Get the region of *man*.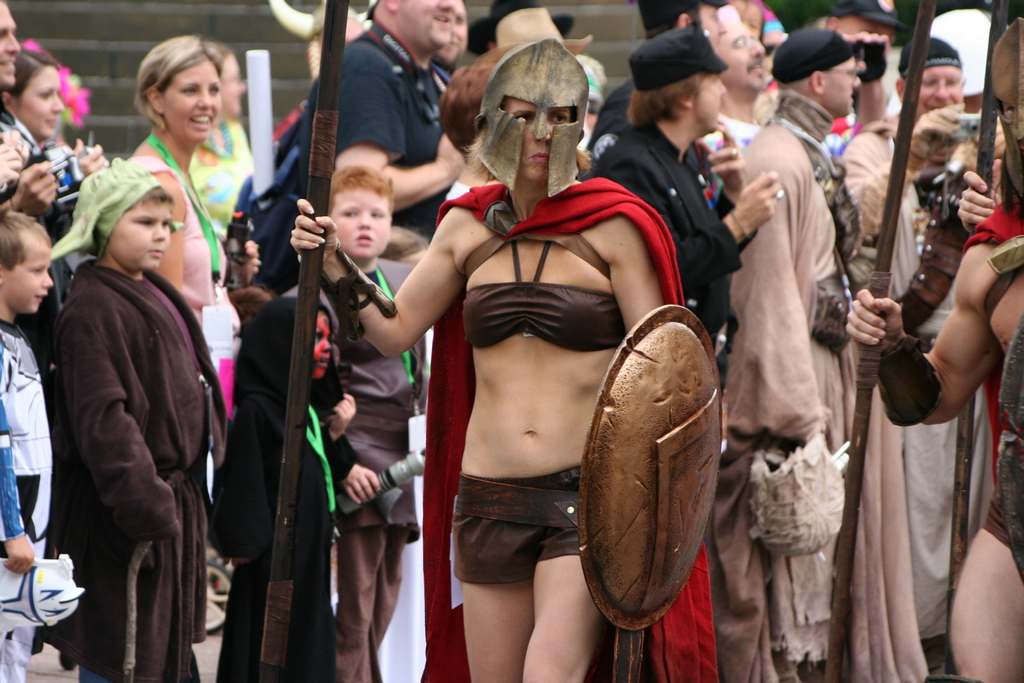
box(842, 38, 972, 247).
